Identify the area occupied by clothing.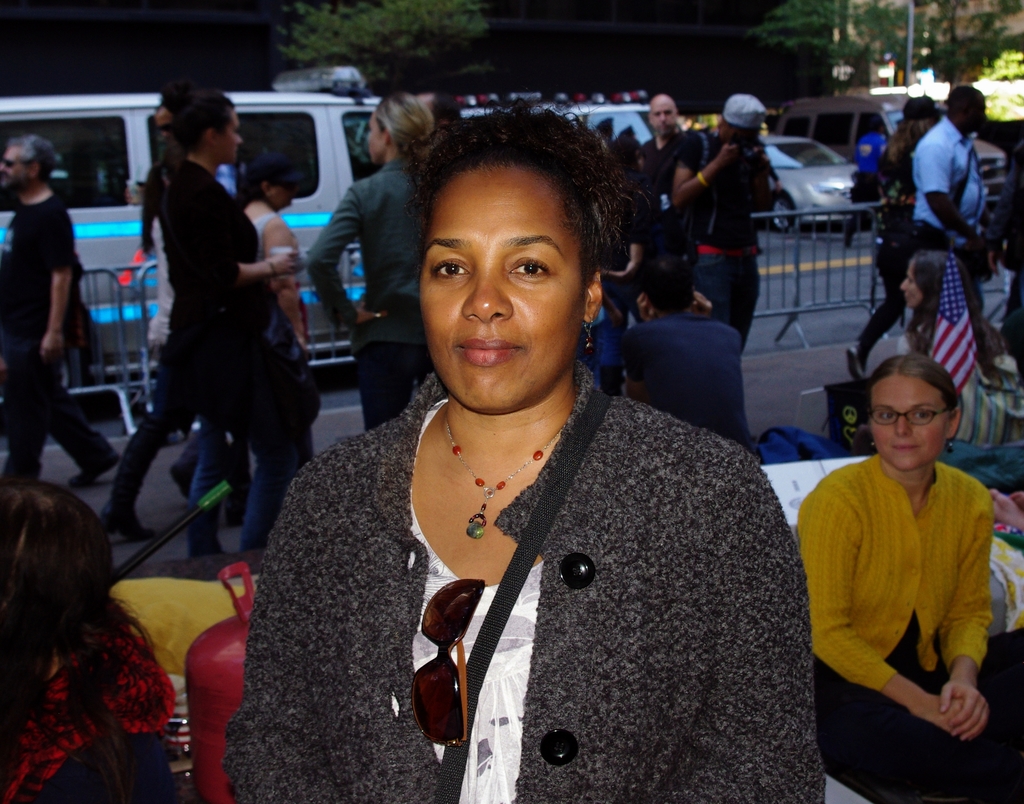
Area: (216, 353, 829, 803).
